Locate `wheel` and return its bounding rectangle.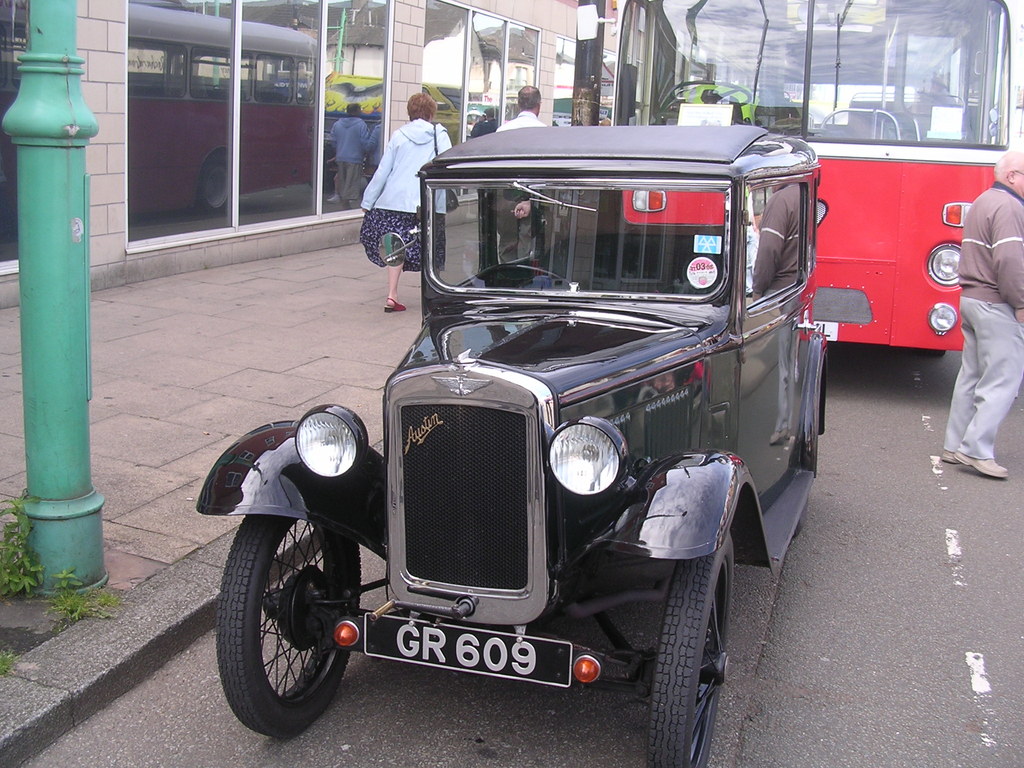
212:513:363:751.
